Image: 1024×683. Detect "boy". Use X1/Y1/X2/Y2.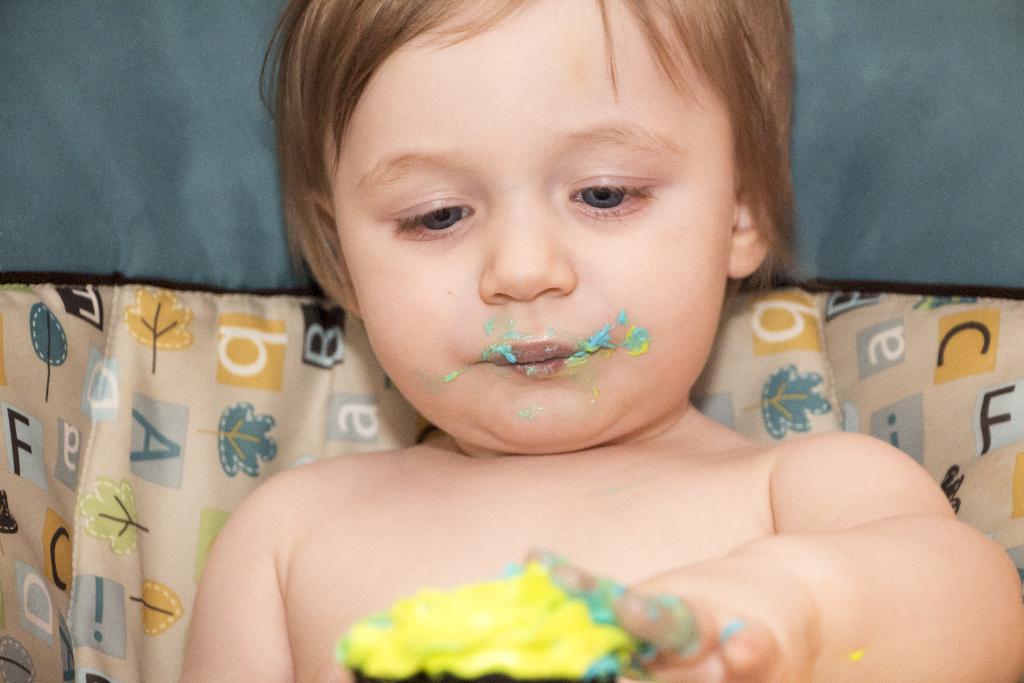
157/1/941/659.
